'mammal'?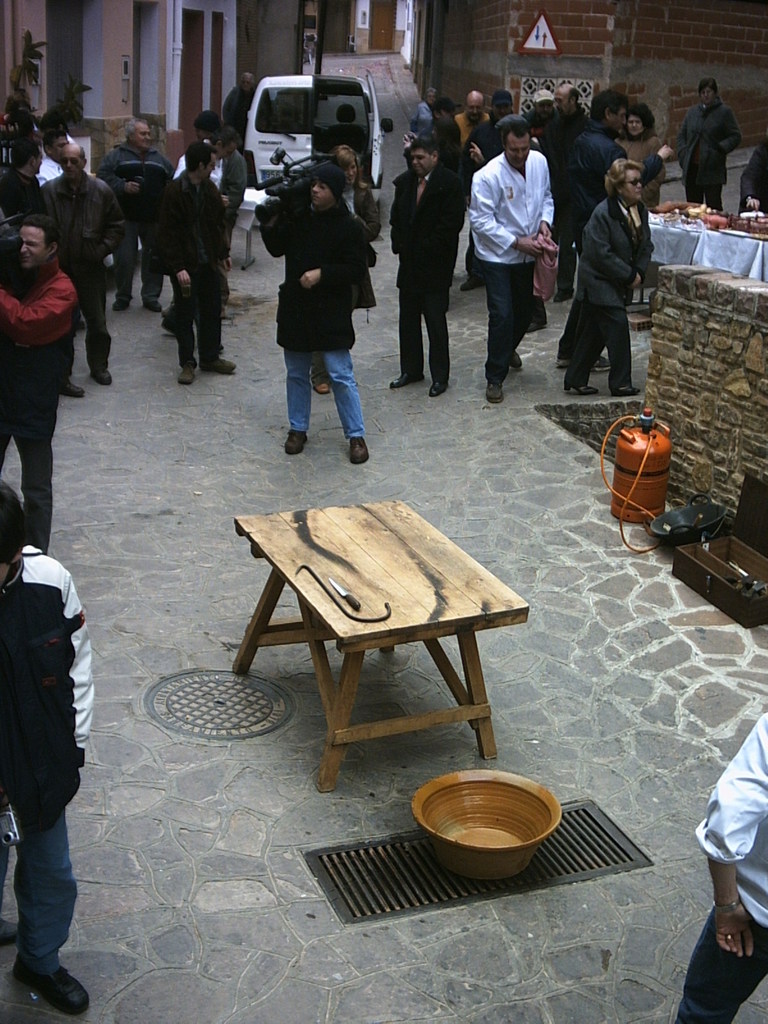
Rect(34, 120, 72, 183)
